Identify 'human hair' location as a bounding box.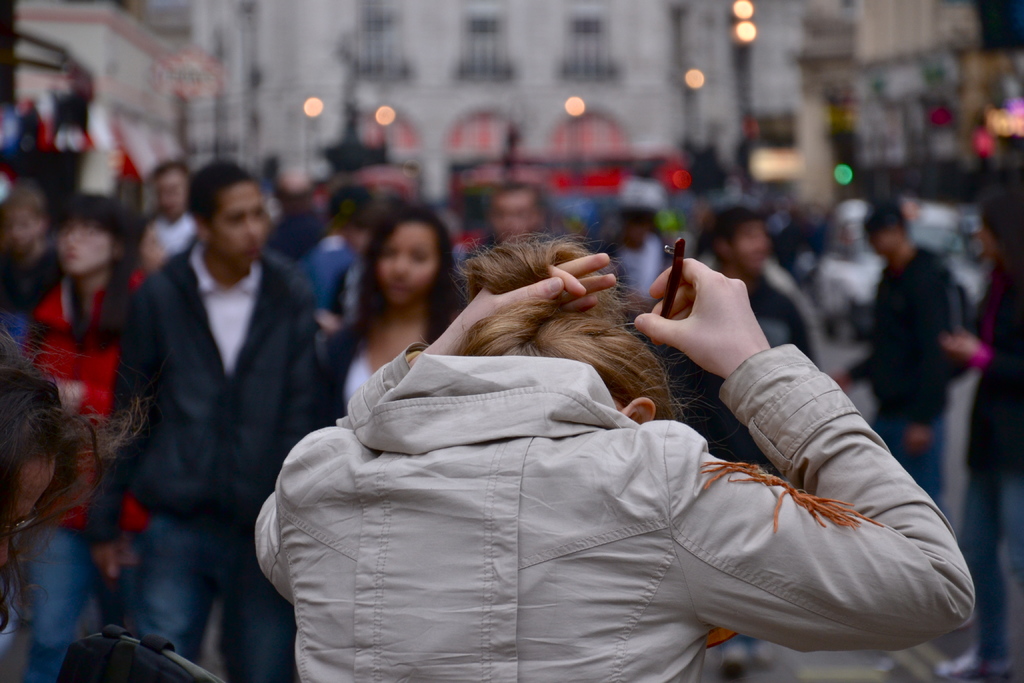
{"left": 354, "top": 199, "right": 455, "bottom": 346}.
